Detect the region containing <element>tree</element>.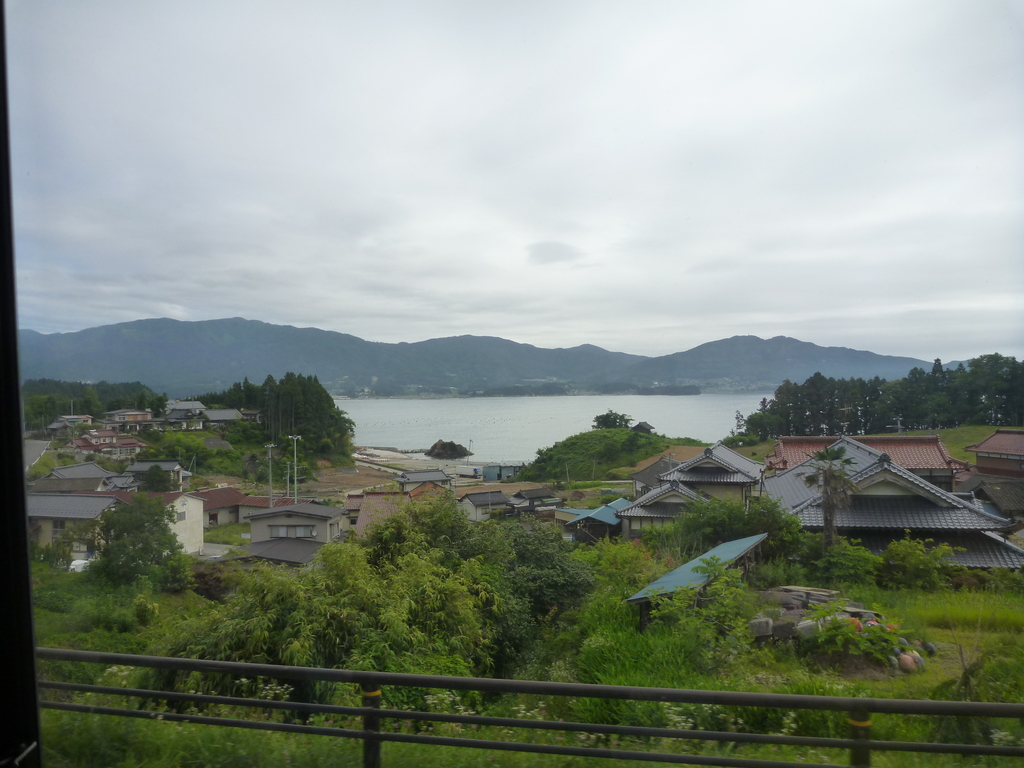
[x1=193, y1=371, x2=366, y2=495].
